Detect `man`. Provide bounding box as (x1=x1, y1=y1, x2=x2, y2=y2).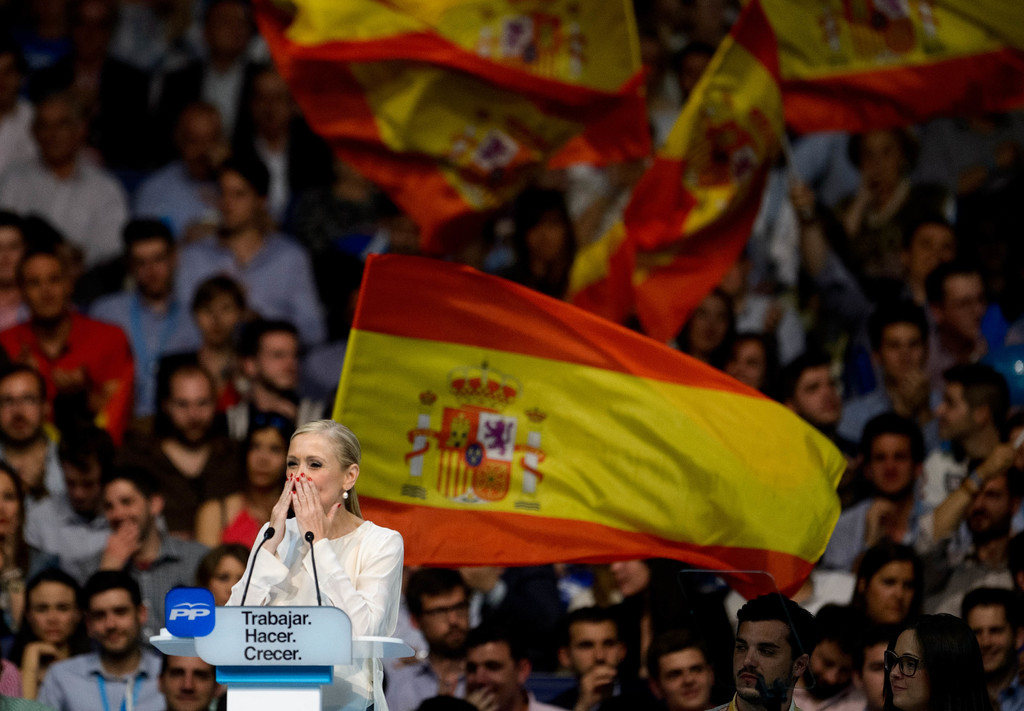
(x1=92, y1=213, x2=203, y2=418).
